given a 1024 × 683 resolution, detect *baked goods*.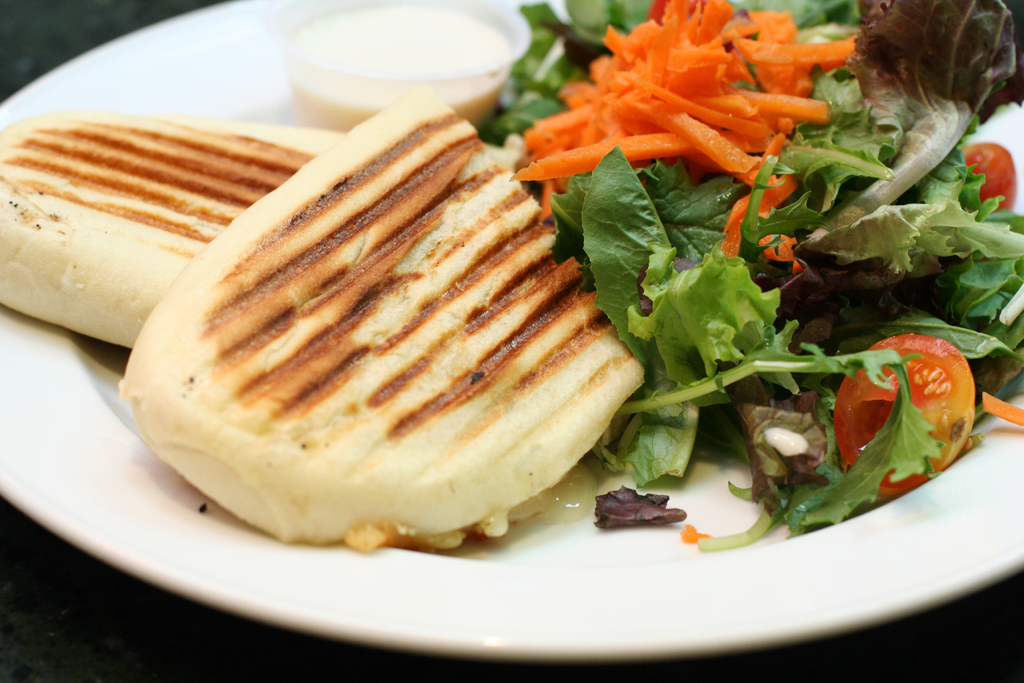
(x1=0, y1=99, x2=342, y2=360).
